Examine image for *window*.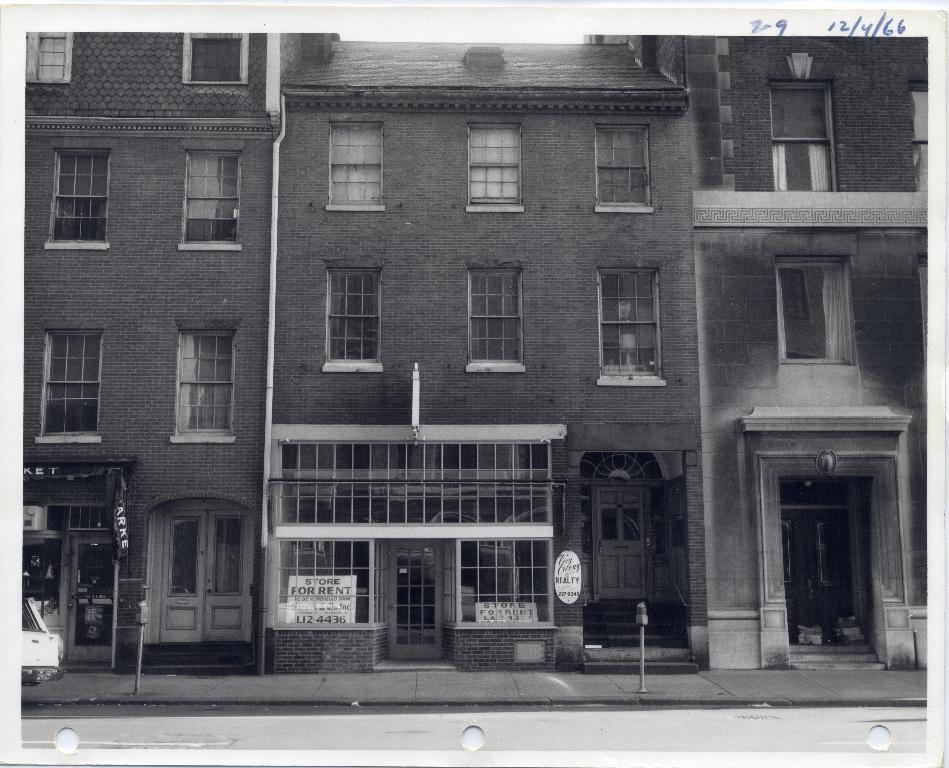
Examination result: [left=771, top=83, right=839, bottom=190].
